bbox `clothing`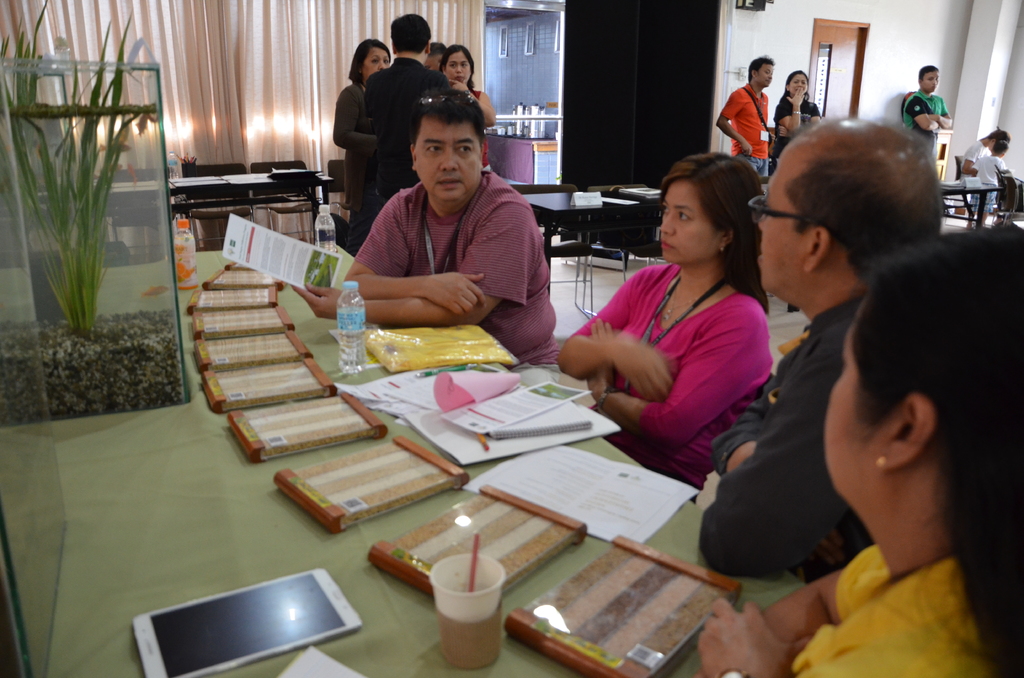
Rect(962, 134, 984, 196)
